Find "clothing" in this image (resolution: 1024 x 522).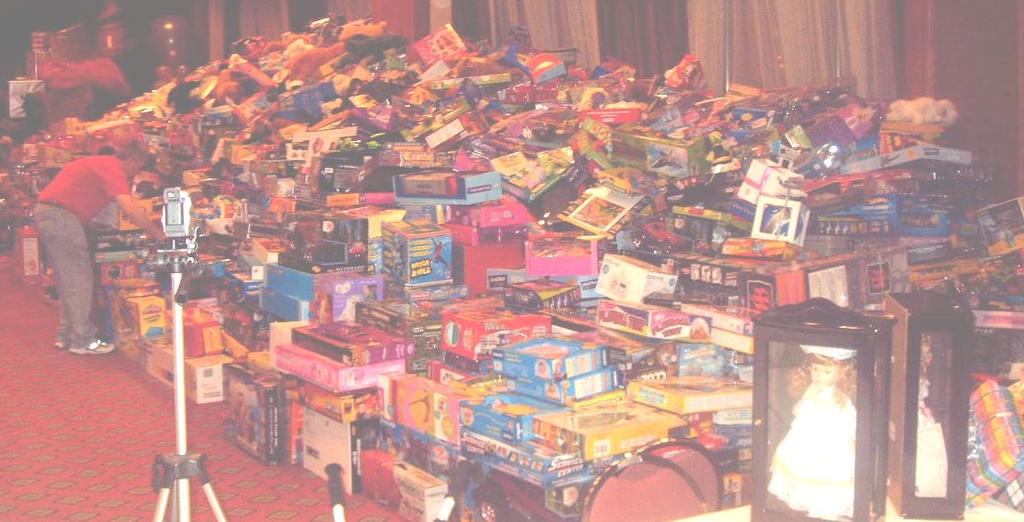
detection(30, 152, 130, 348).
